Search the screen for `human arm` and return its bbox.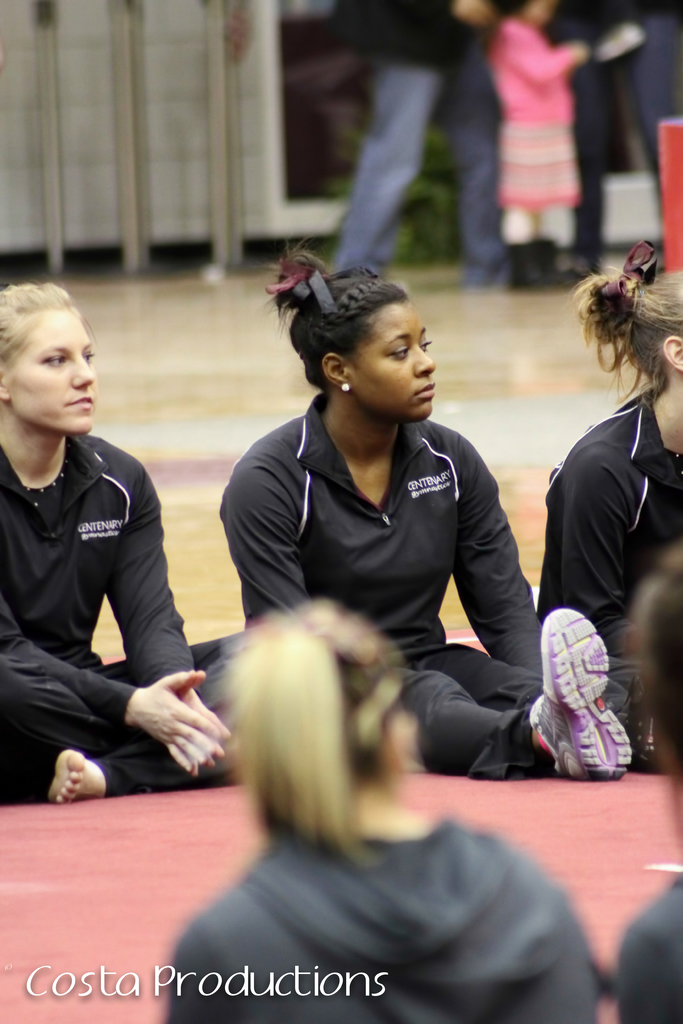
Found: [left=95, top=469, right=231, bottom=777].
